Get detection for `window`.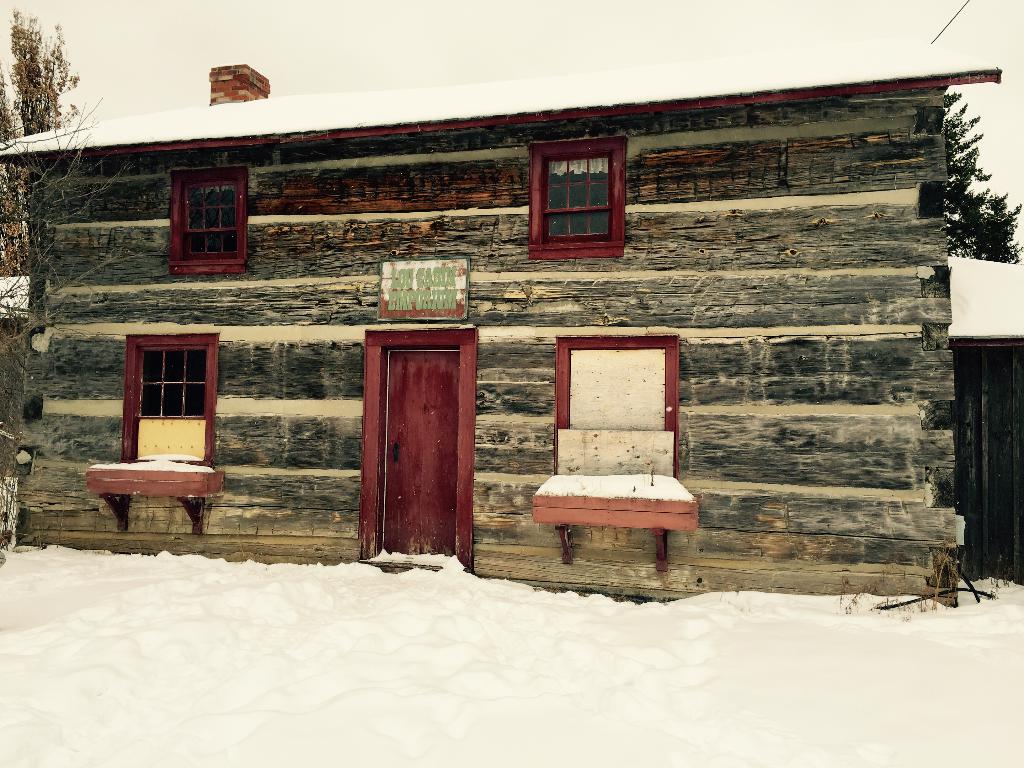
Detection: 129,347,205,470.
